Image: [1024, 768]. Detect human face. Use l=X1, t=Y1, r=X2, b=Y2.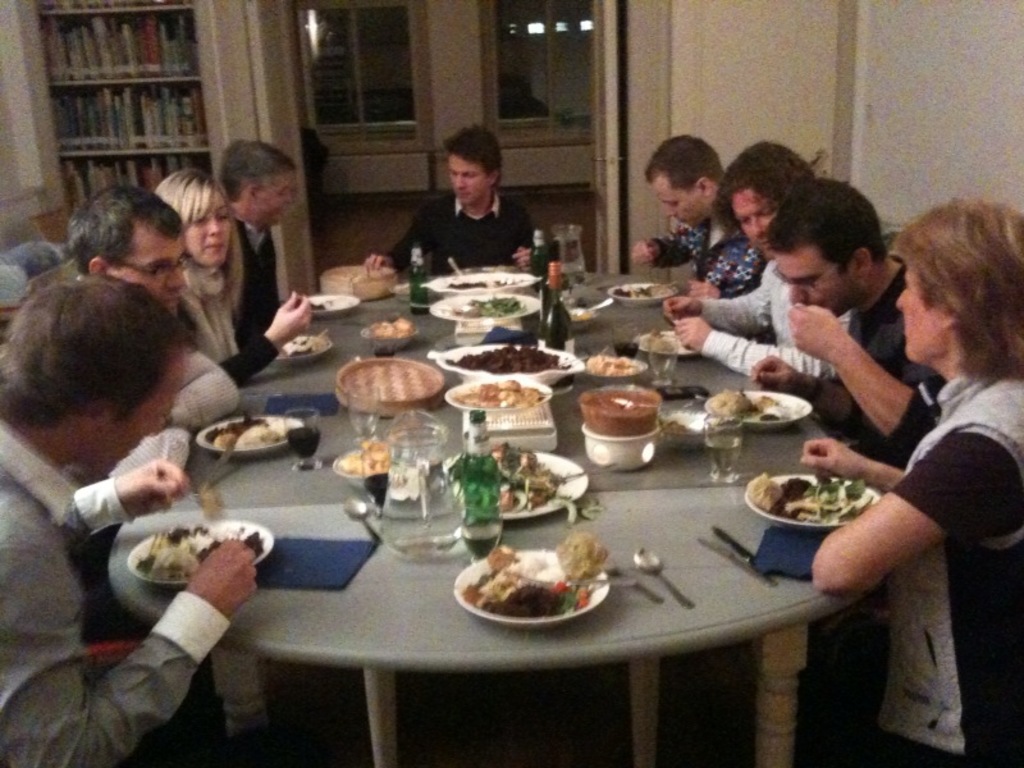
l=897, t=271, r=942, b=356.
